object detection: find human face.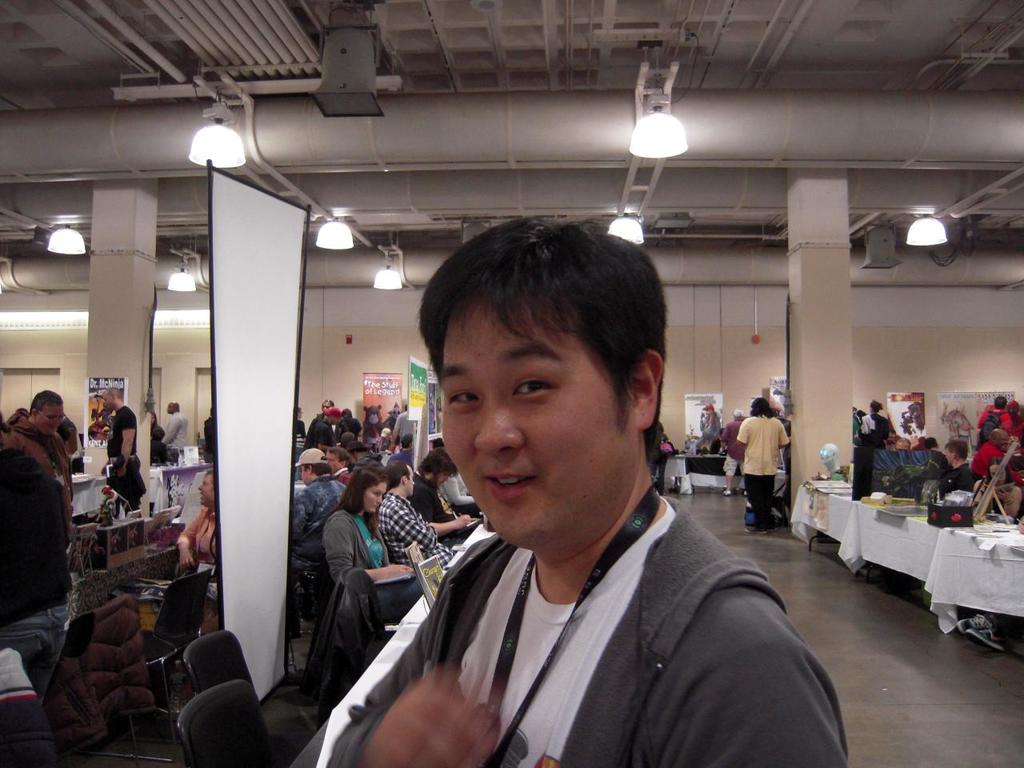
x1=998, y1=430, x2=1010, y2=450.
